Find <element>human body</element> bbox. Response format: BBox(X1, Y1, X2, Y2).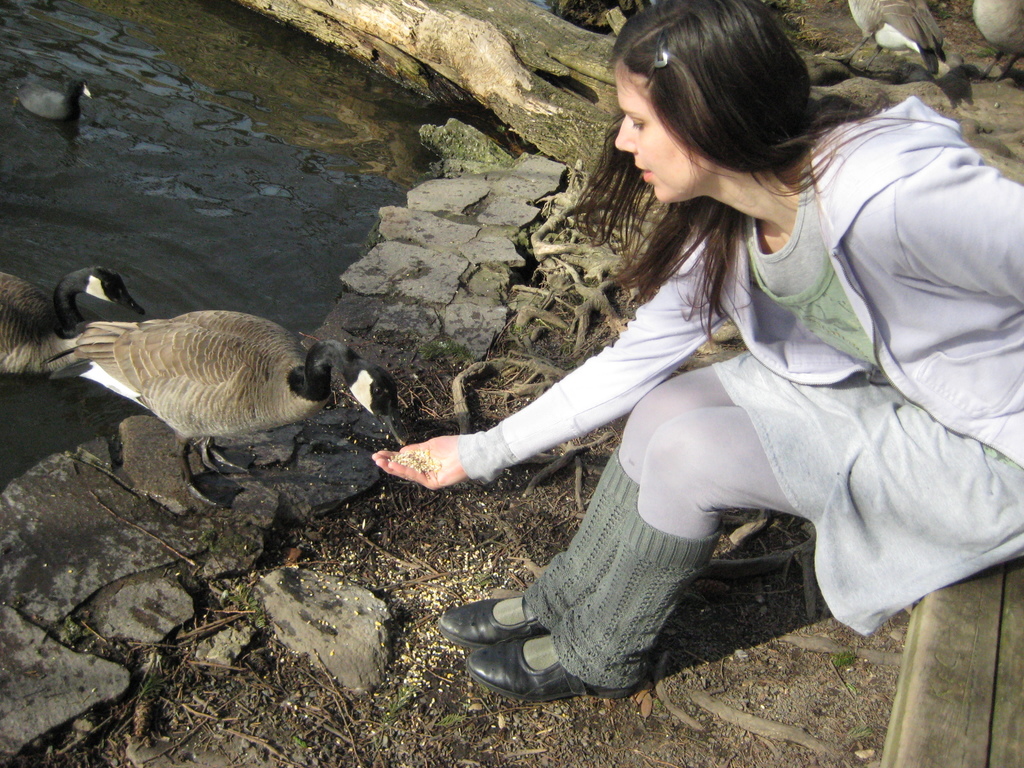
BBox(381, 60, 993, 700).
